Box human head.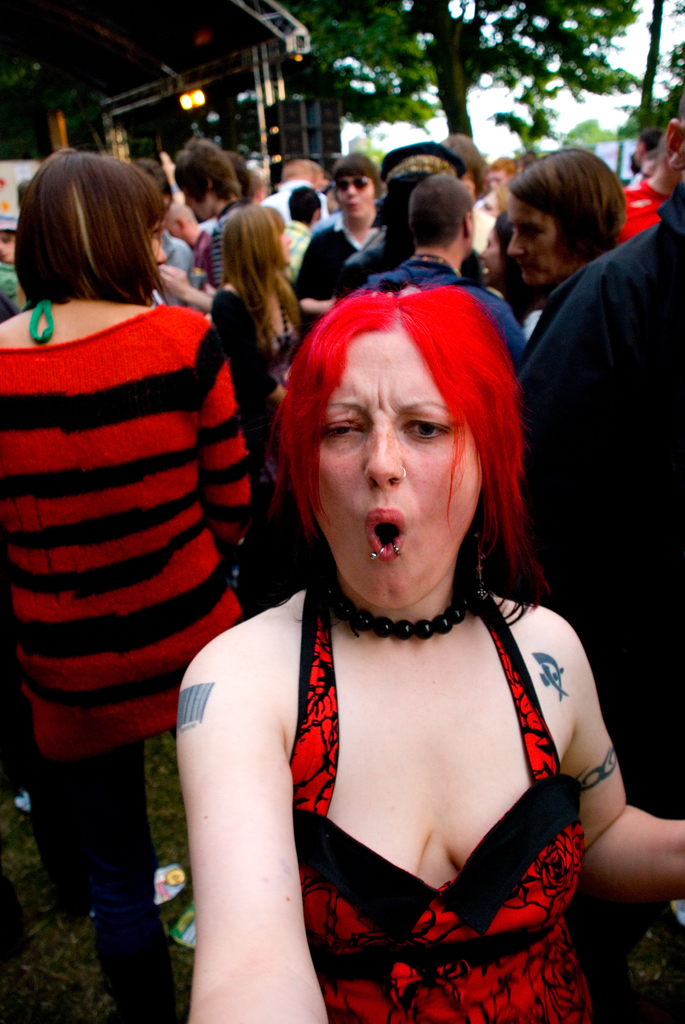
Rect(169, 134, 240, 225).
